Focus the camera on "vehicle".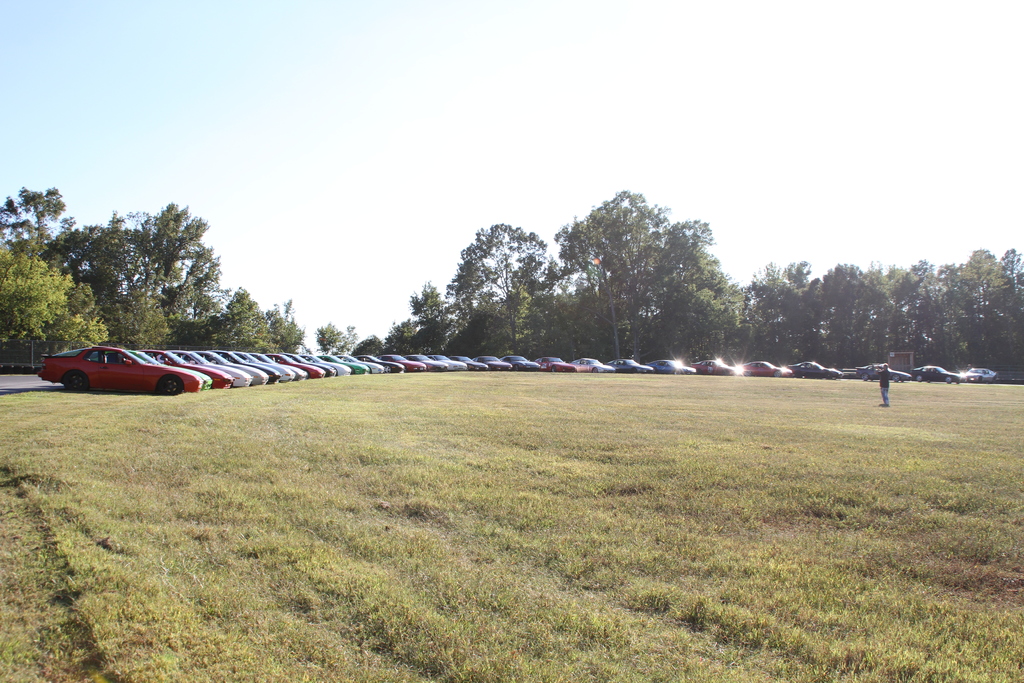
Focus region: BBox(613, 356, 659, 373).
